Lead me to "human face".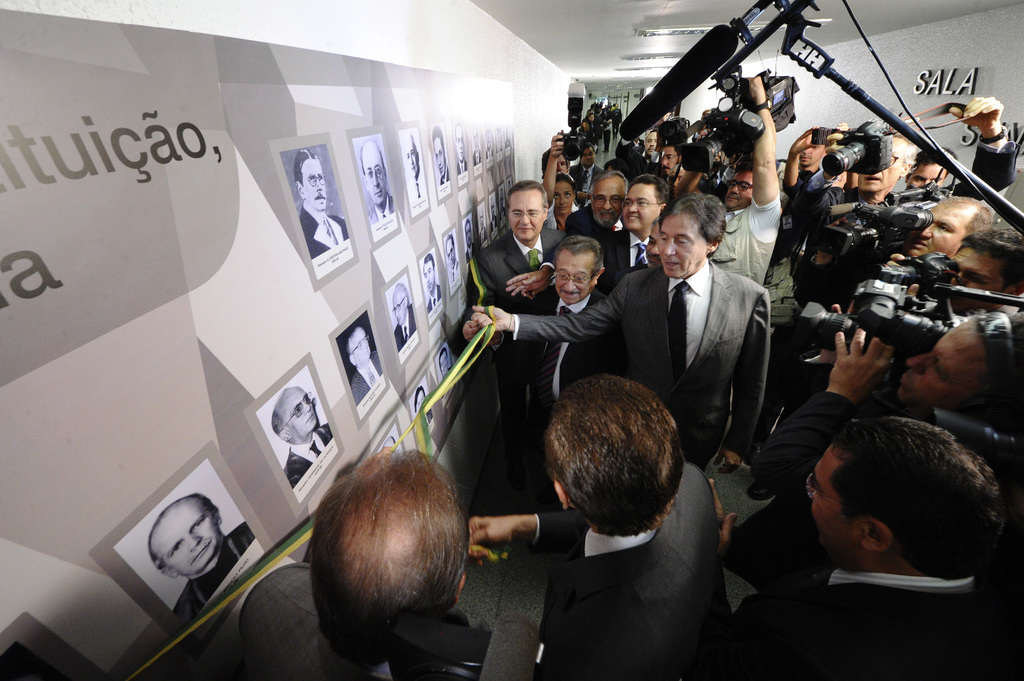
Lead to {"x1": 509, "y1": 189, "x2": 543, "y2": 241}.
